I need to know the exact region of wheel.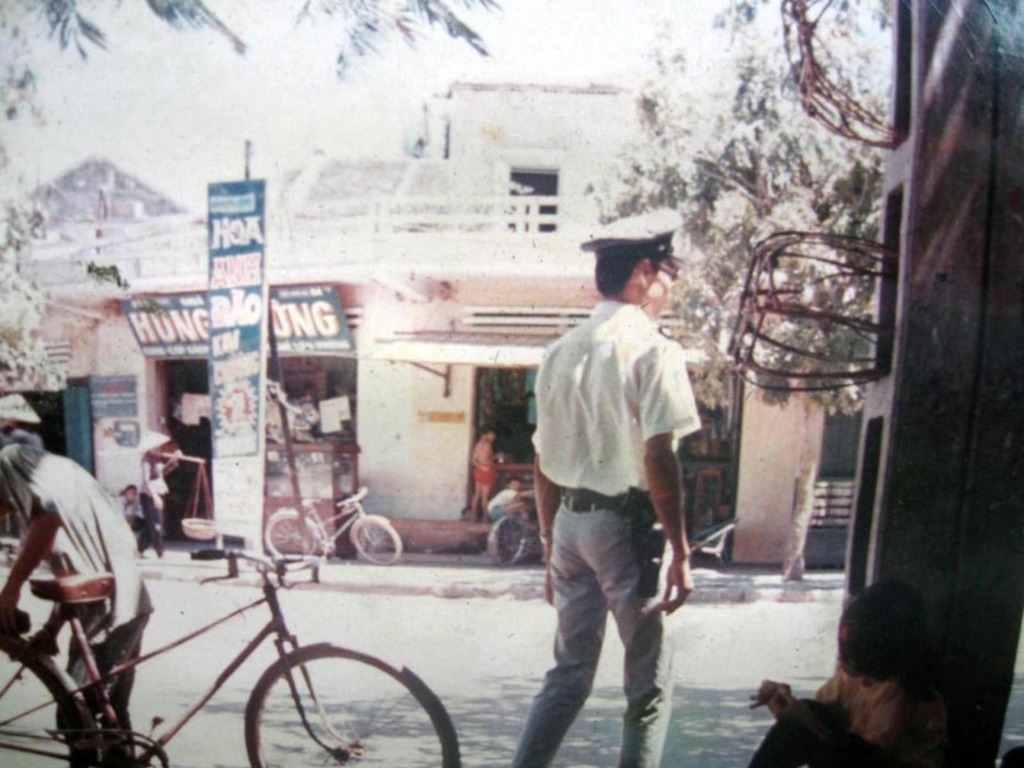
Region: (left=228, top=650, right=425, bottom=760).
